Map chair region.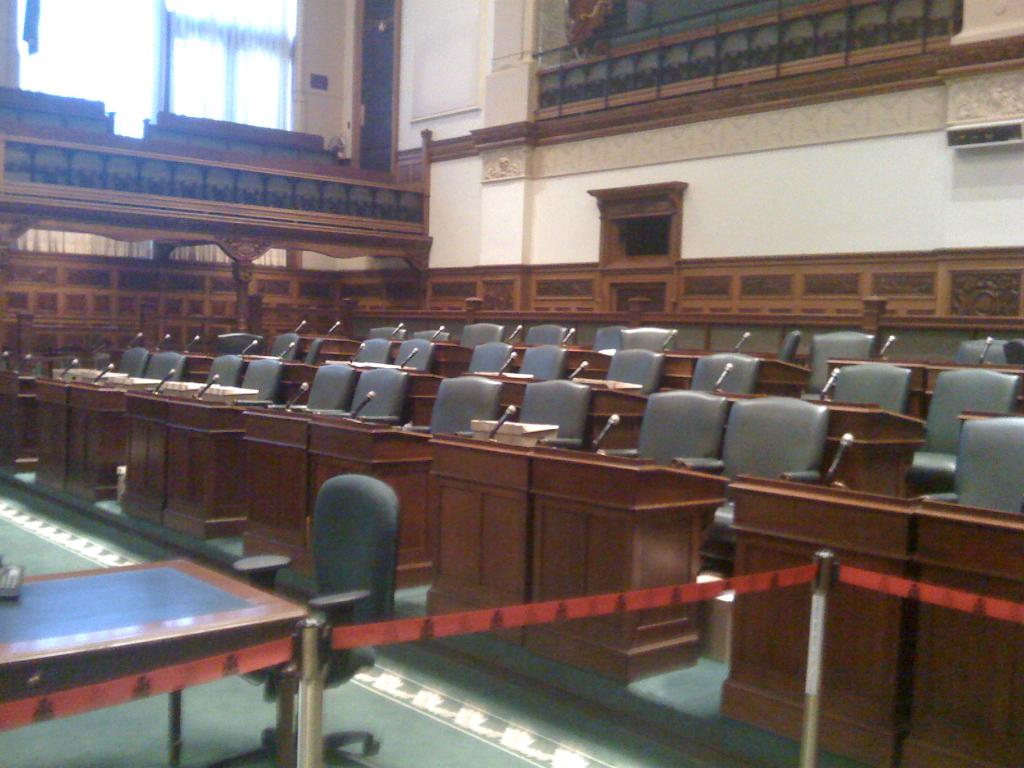
Mapped to region(835, 362, 909, 419).
